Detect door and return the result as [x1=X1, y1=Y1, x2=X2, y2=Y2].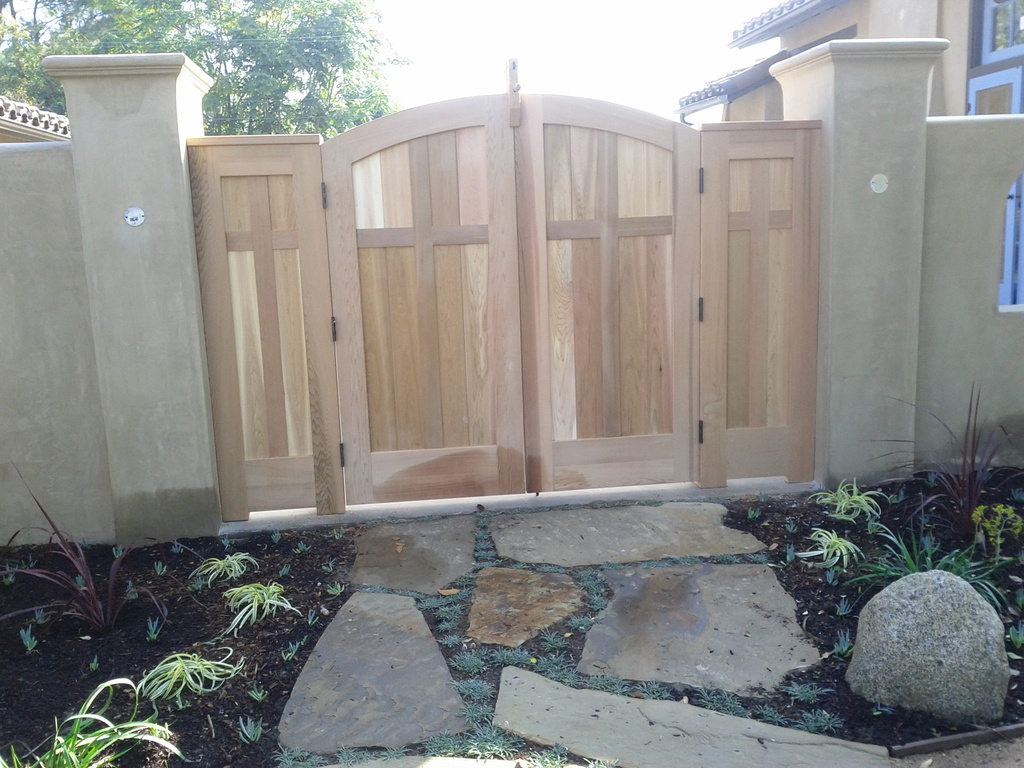
[x1=176, y1=63, x2=849, y2=595].
